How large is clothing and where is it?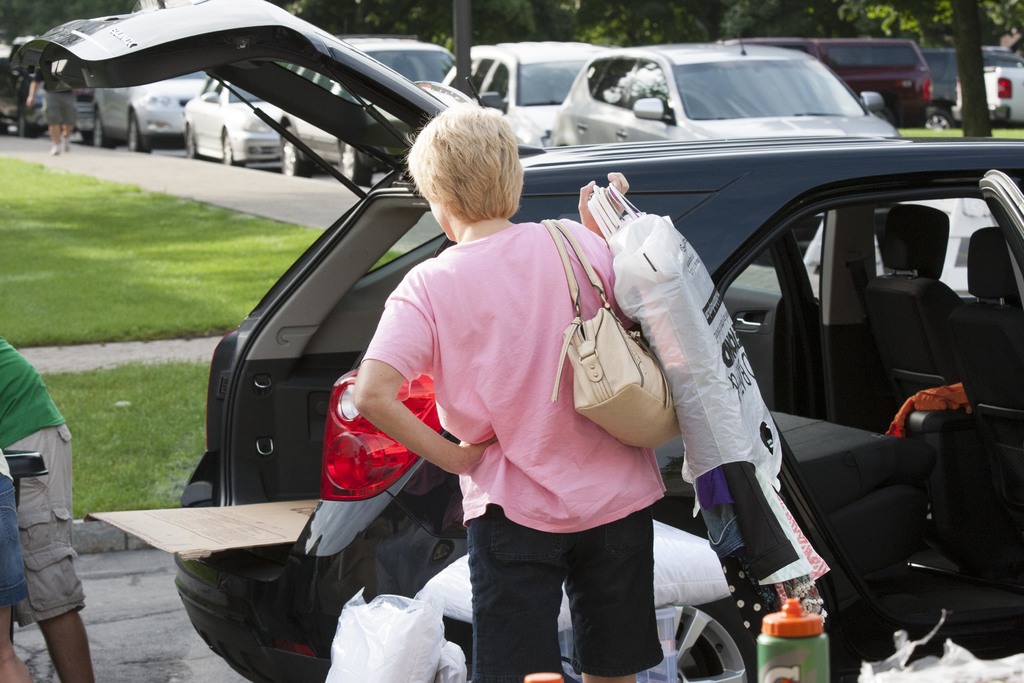
Bounding box: 403, 256, 708, 645.
